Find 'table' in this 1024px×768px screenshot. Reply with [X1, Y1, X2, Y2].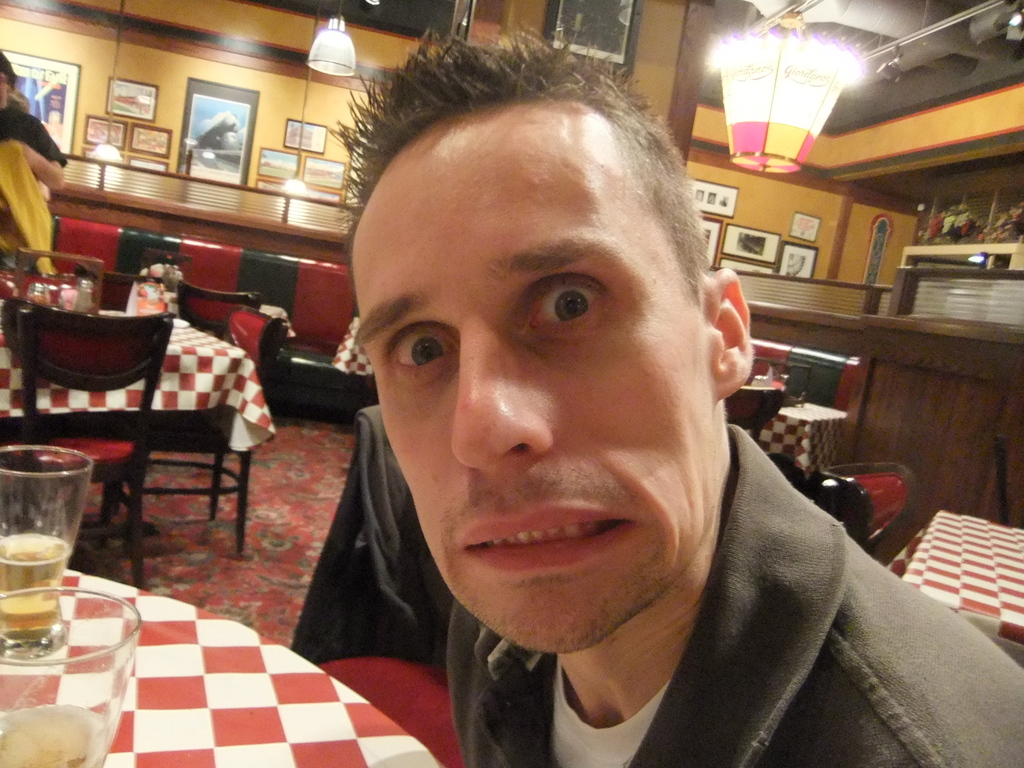
[0, 460, 543, 767].
